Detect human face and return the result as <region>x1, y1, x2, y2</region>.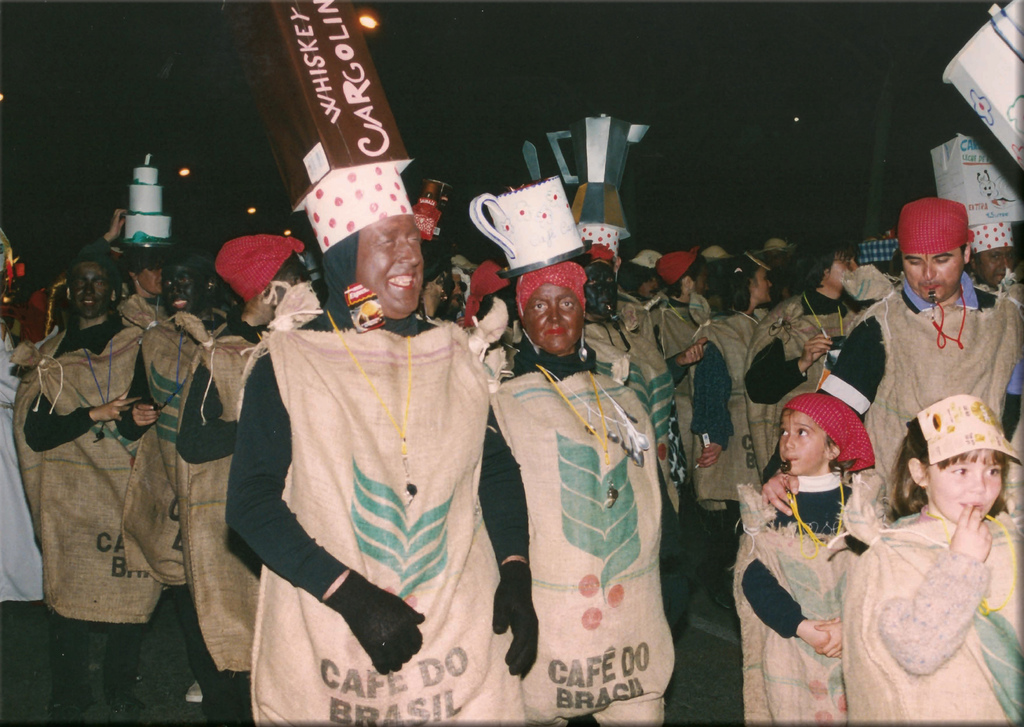
<region>828, 253, 861, 290</region>.
